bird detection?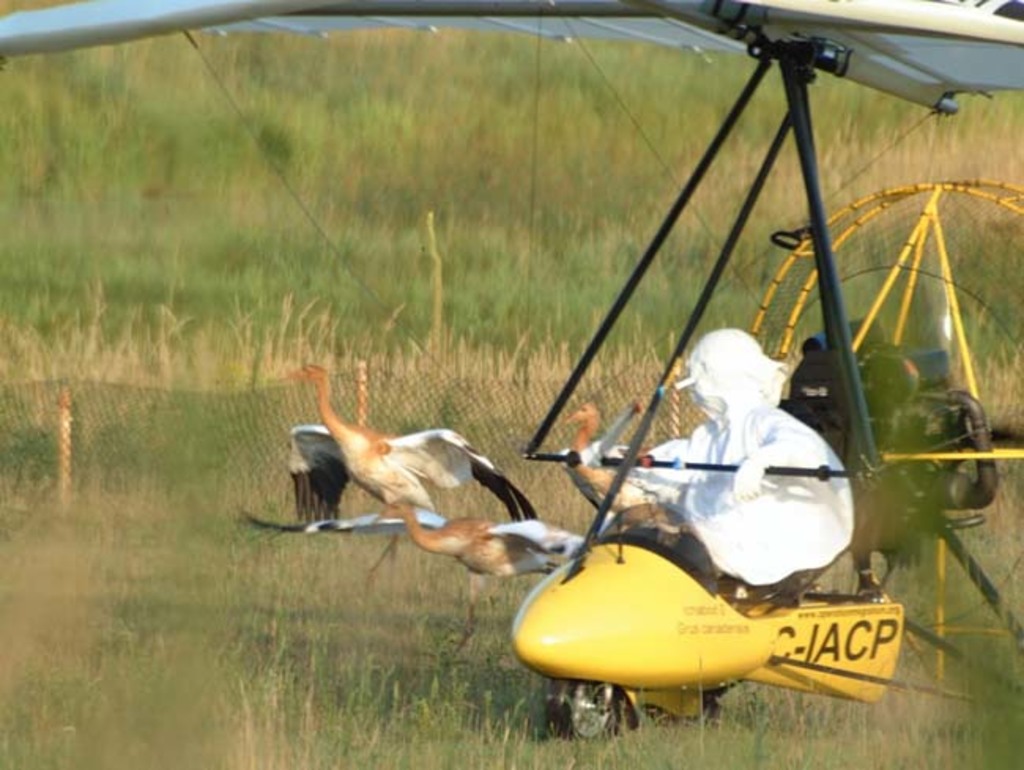
(279, 383, 509, 550)
